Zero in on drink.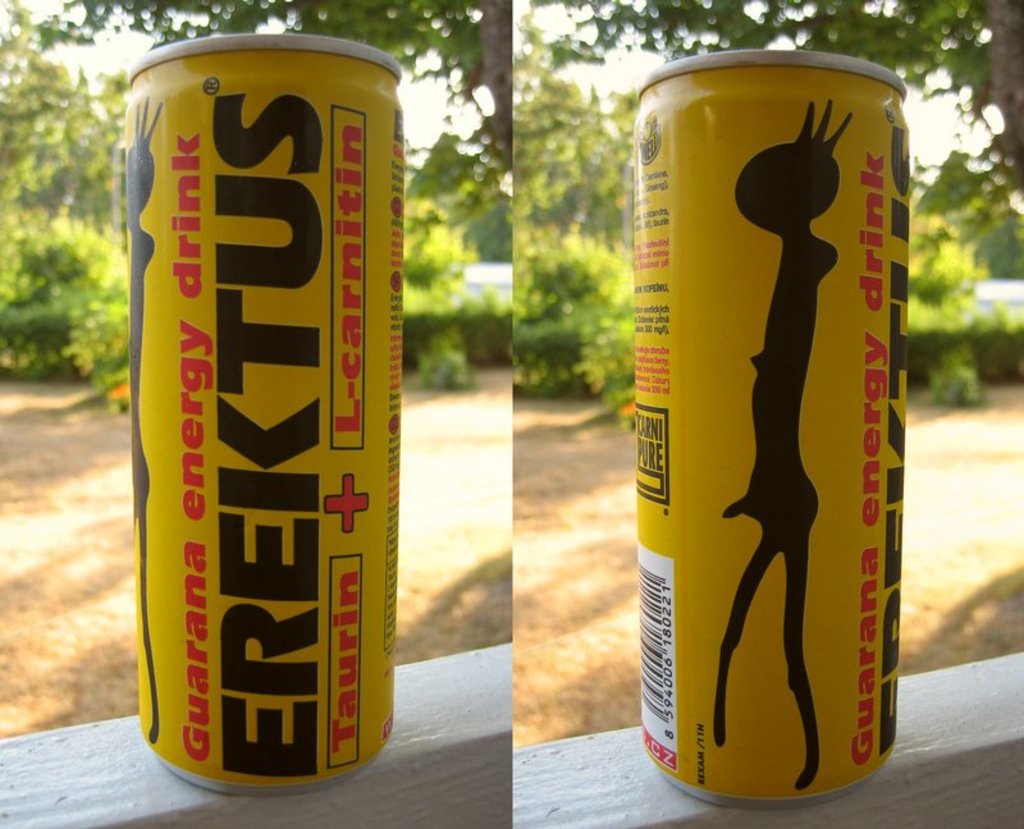
Zeroed in: 123:15:396:803.
